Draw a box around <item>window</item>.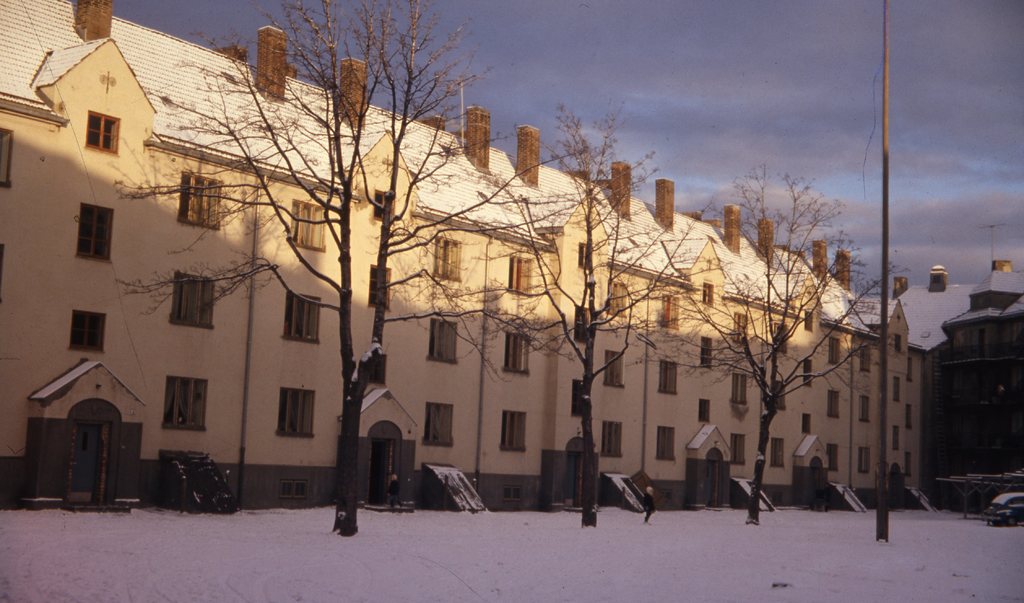
[x1=85, y1=111, x2=122, y2=152].
